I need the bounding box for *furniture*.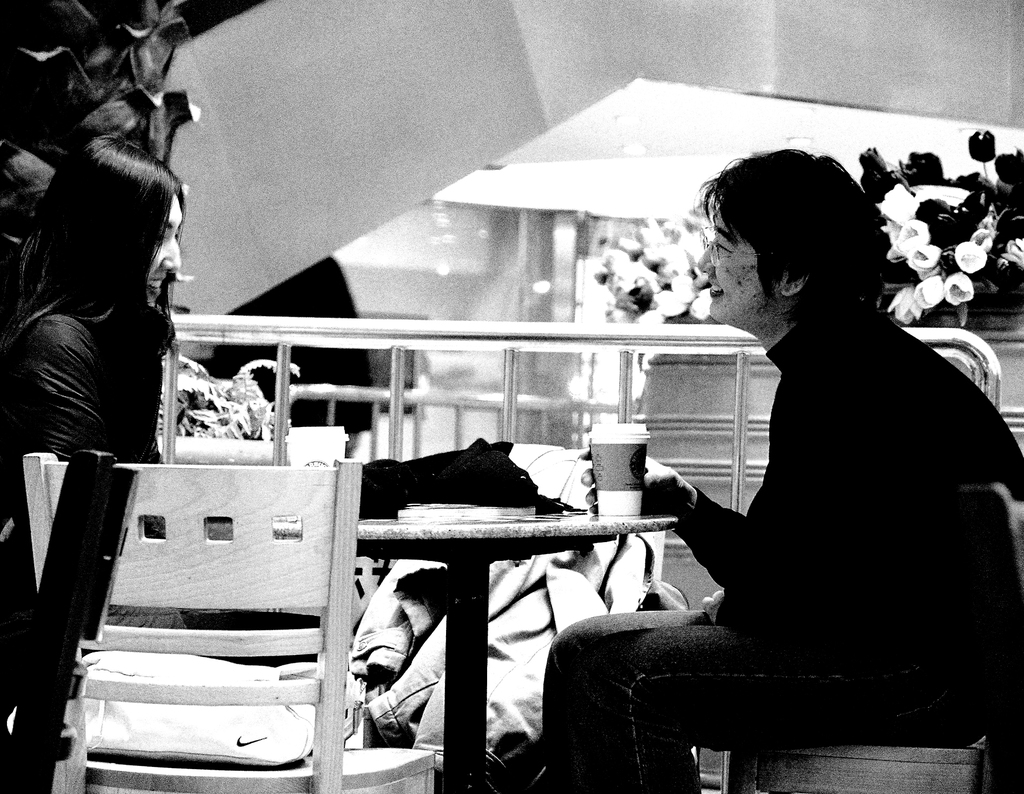
Here it is: l=728, t=741, r=984, b=793.
